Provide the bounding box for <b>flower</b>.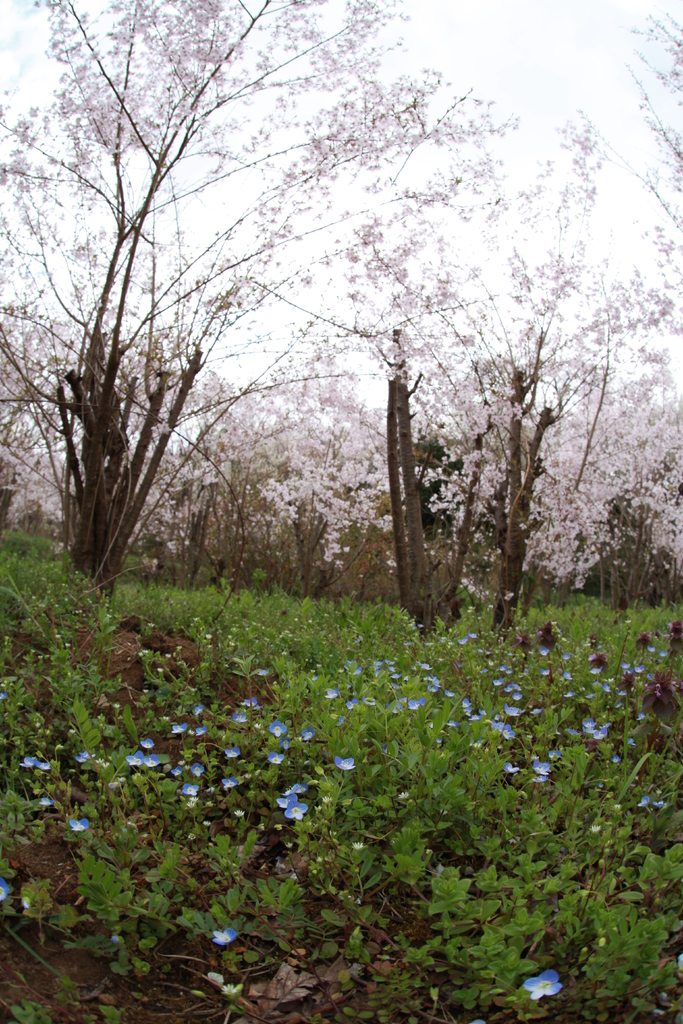
rect(0, 876, 10, 900).
